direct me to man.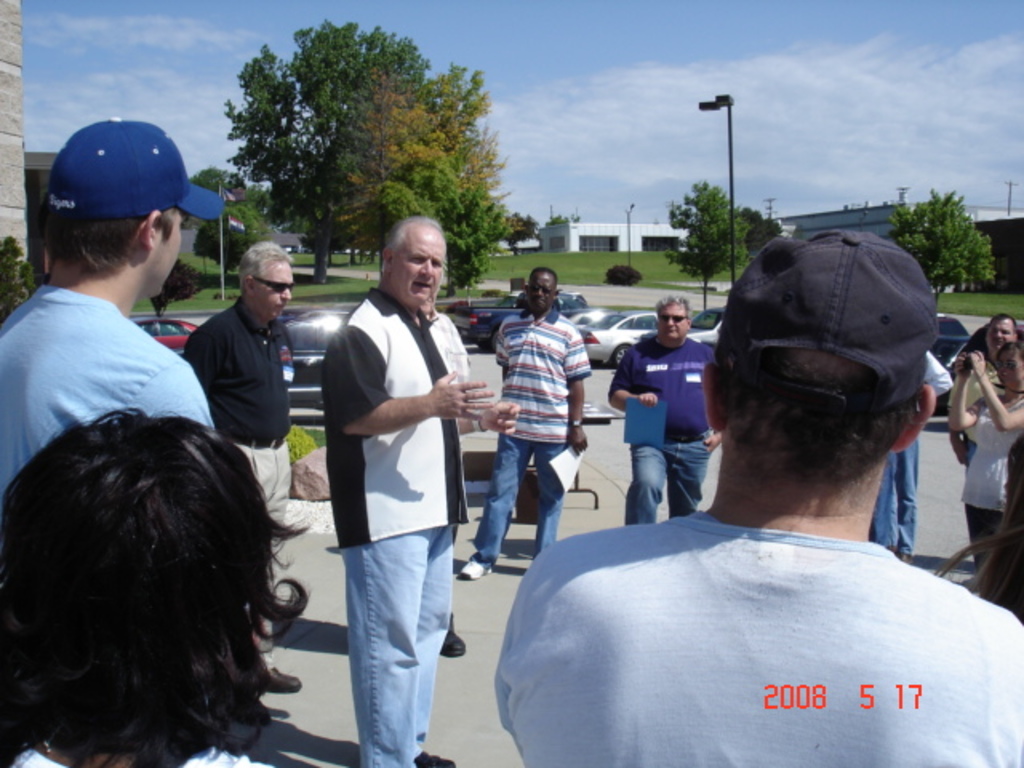
Direction: [461, 266, 590, 581].
